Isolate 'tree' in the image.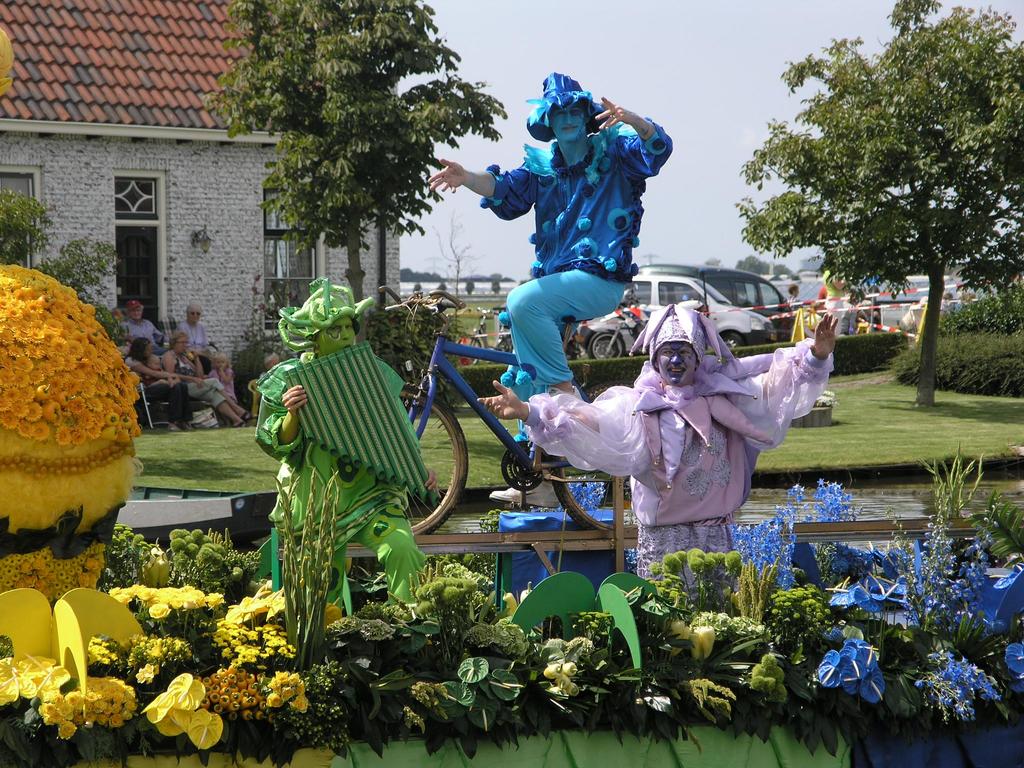
Isolated region: {"left": 748, "top": 24, "right": 1005, "bottom": 381}.
